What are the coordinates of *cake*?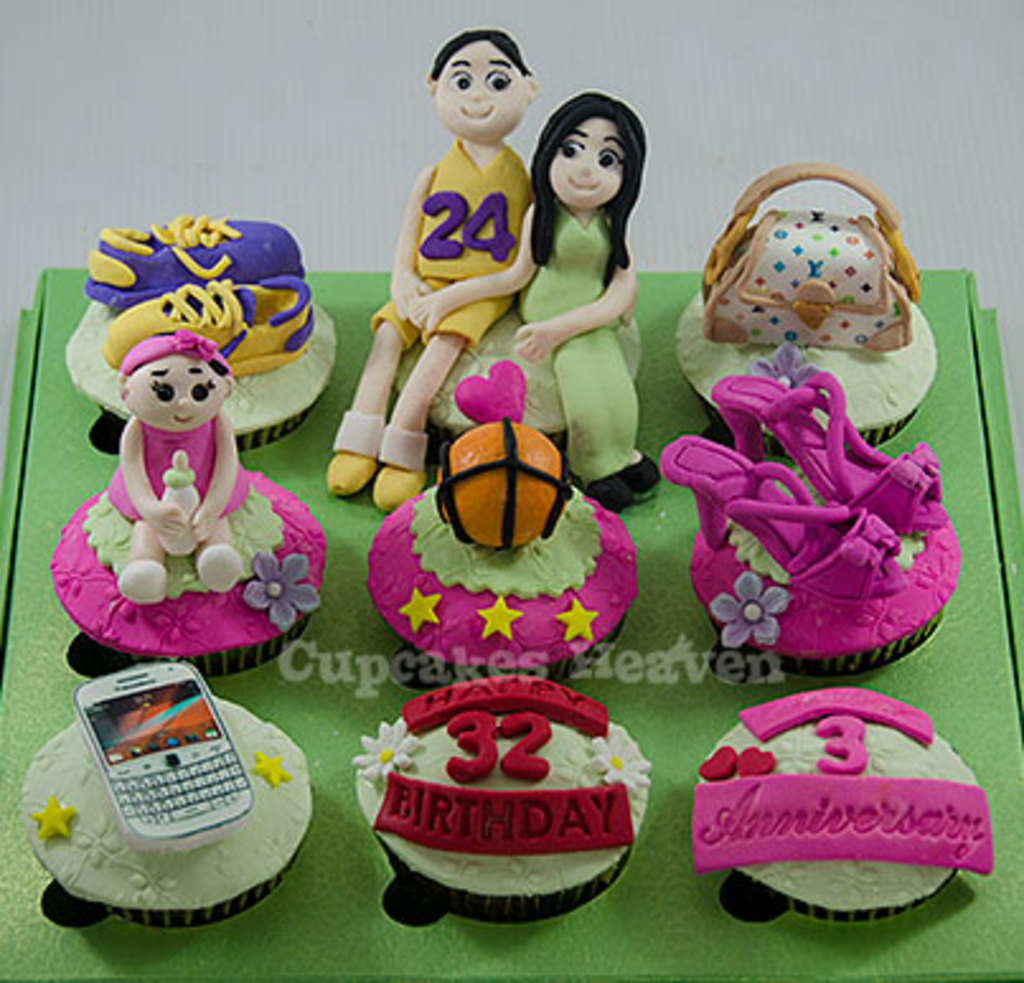
{"left": 661, "top": 368, "right": 960, "bottom": 671}.
